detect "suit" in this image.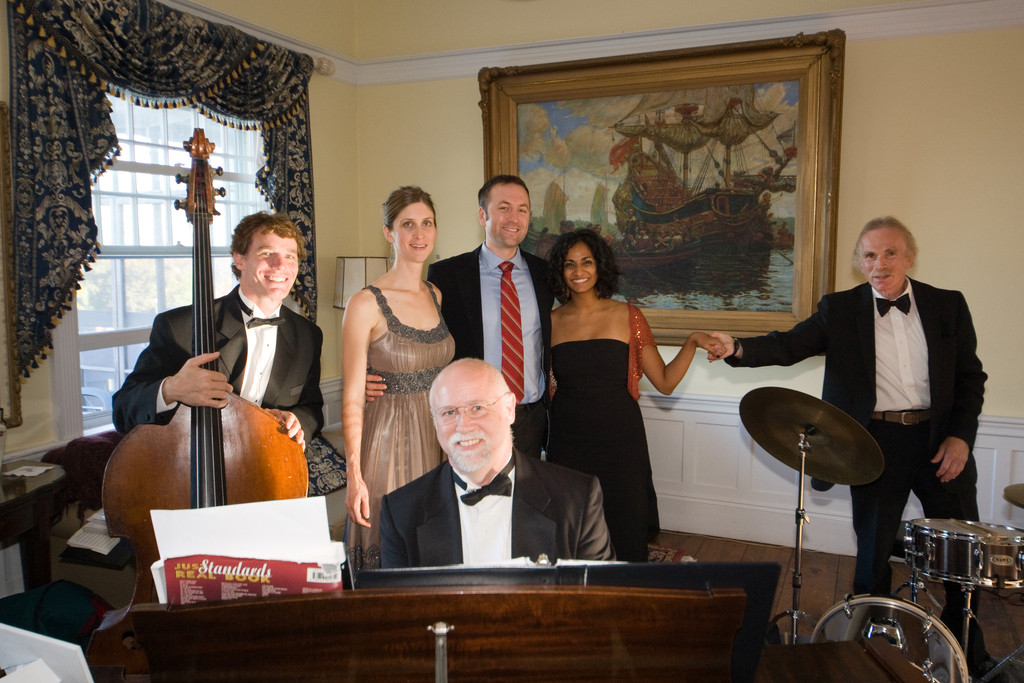
Detection: 424, 241, 575, 466.
